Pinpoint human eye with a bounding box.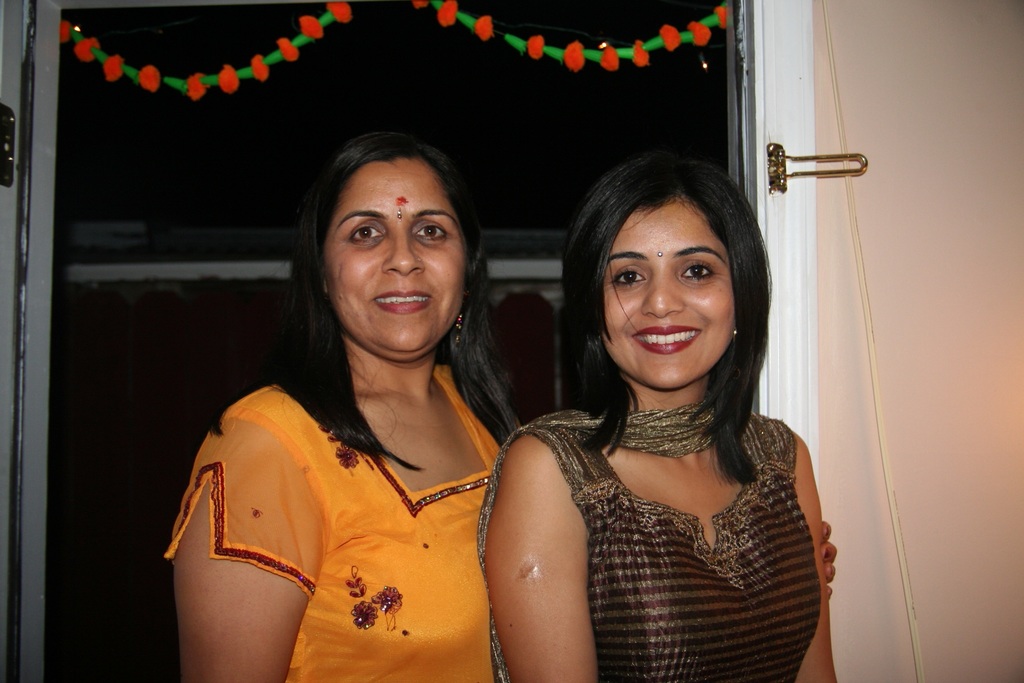
Rect(676, 259, 717, 290).
